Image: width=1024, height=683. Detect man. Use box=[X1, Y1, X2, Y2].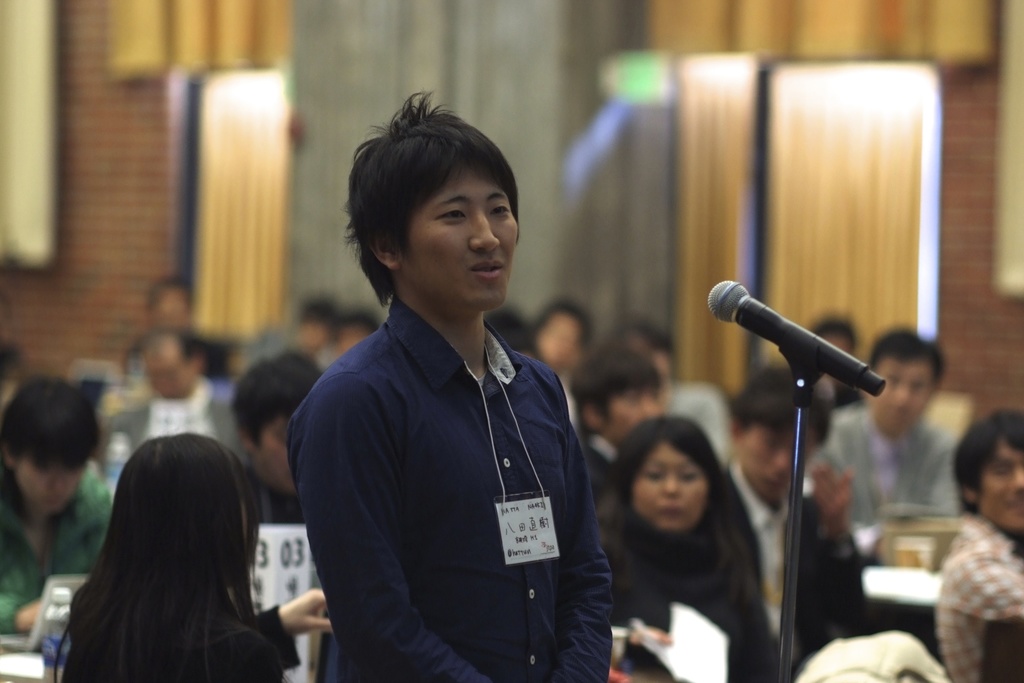
box=[804, 329, 964, 563].
